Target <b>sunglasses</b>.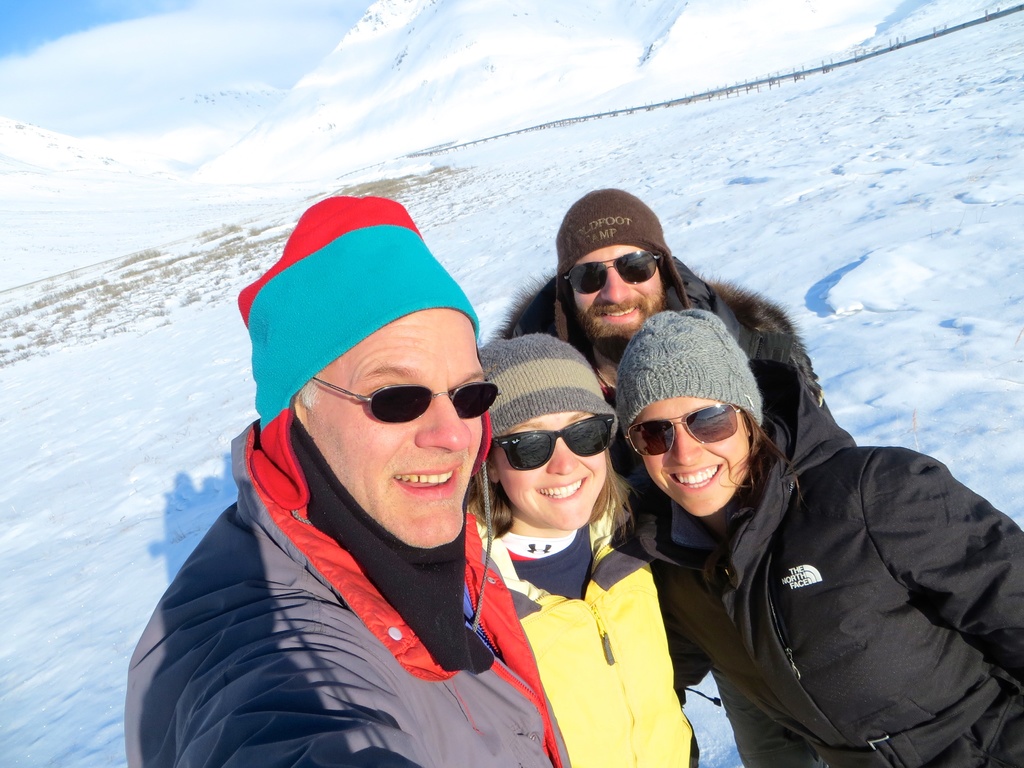
Target region: 313,379,500,425.
